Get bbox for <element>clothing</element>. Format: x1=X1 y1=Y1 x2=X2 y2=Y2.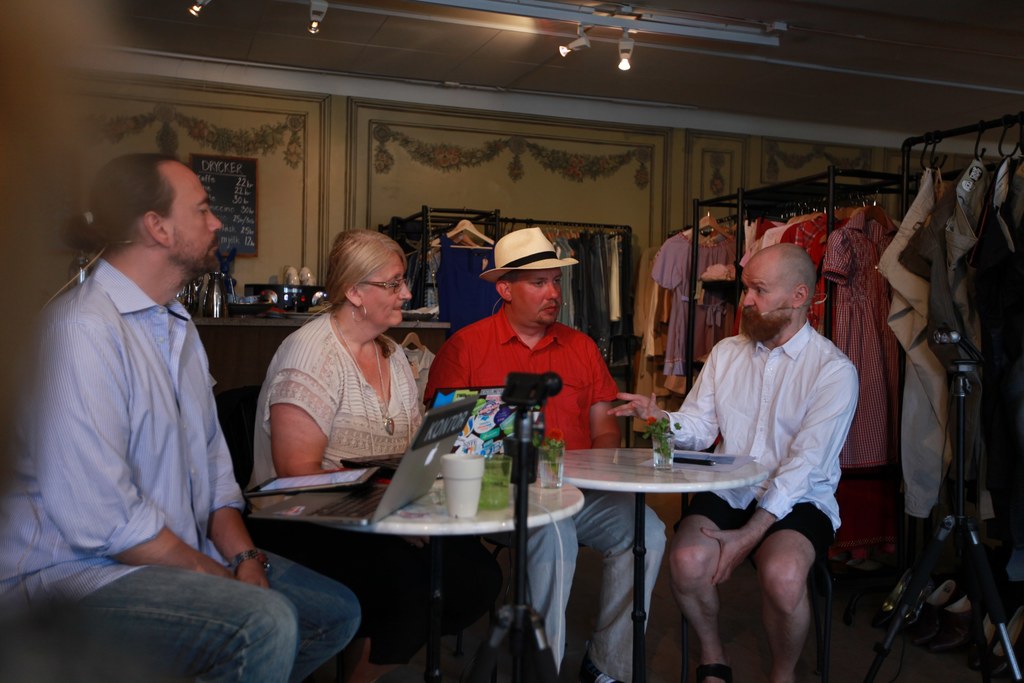
x1=244 y1=308 x2=500 y2=667.
